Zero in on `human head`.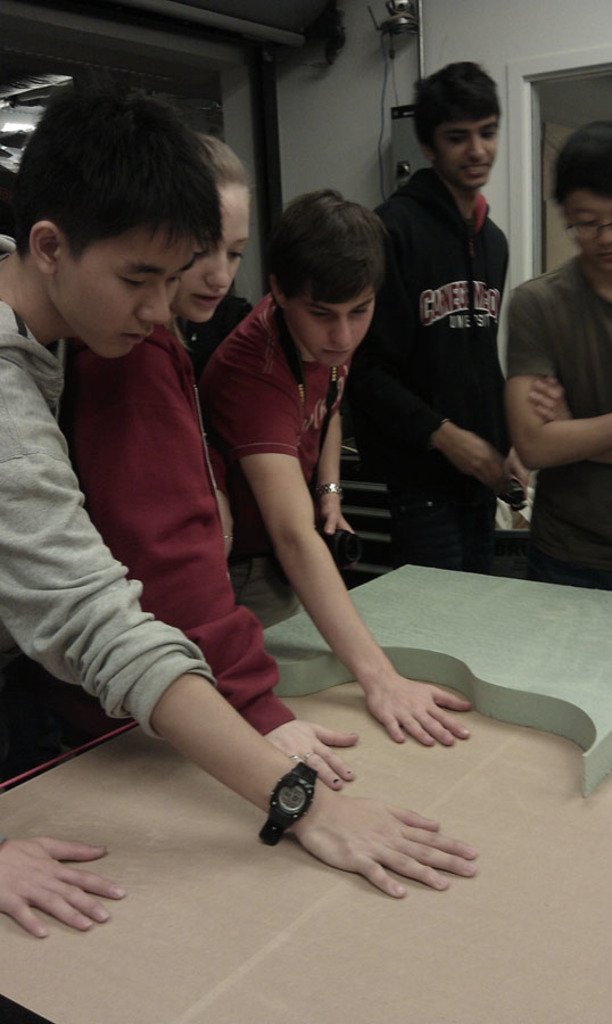
Zeroed in: box(0, 86, 224, 366).
